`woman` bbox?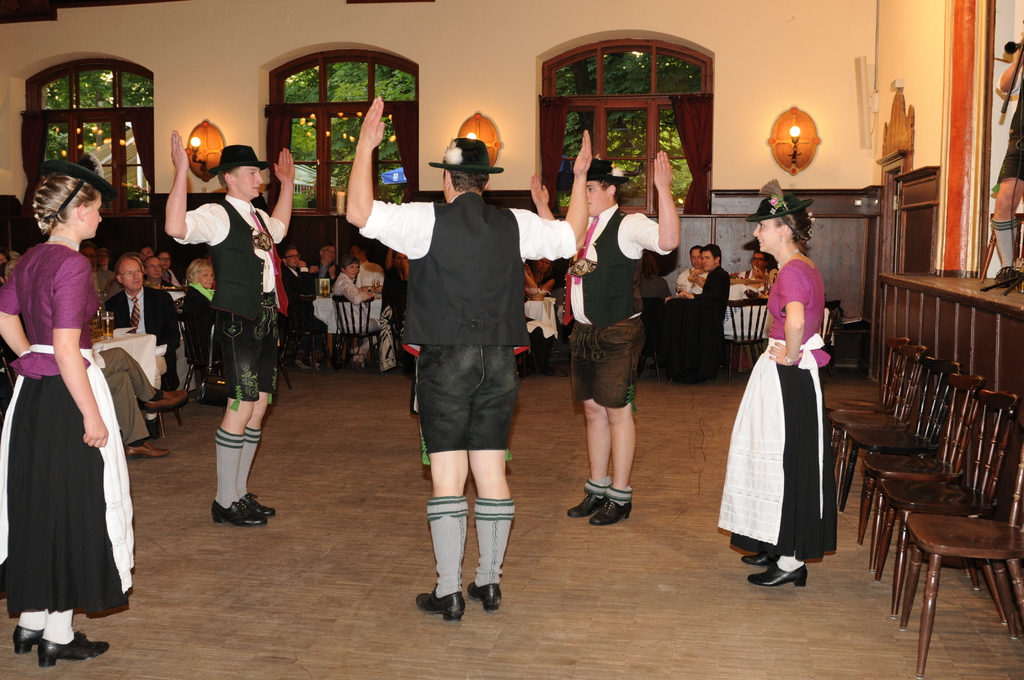
select_region(98, 244, 135, 343)
